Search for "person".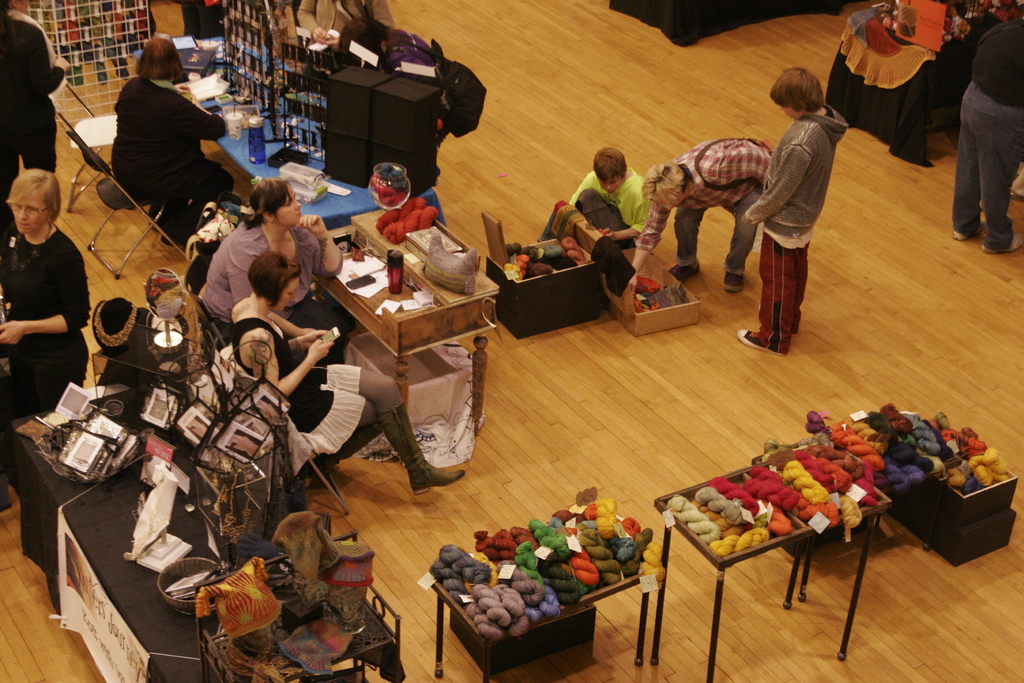
Found at [339,17,447,152].
